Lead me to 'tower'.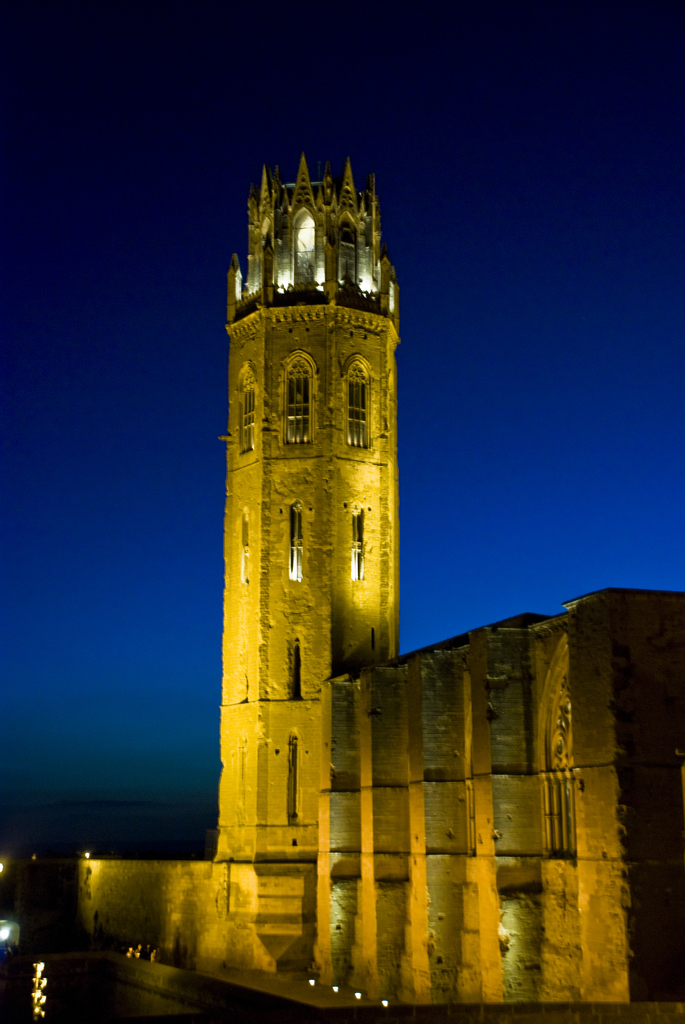
Lead to BBox(190, 121, 432, 685).
